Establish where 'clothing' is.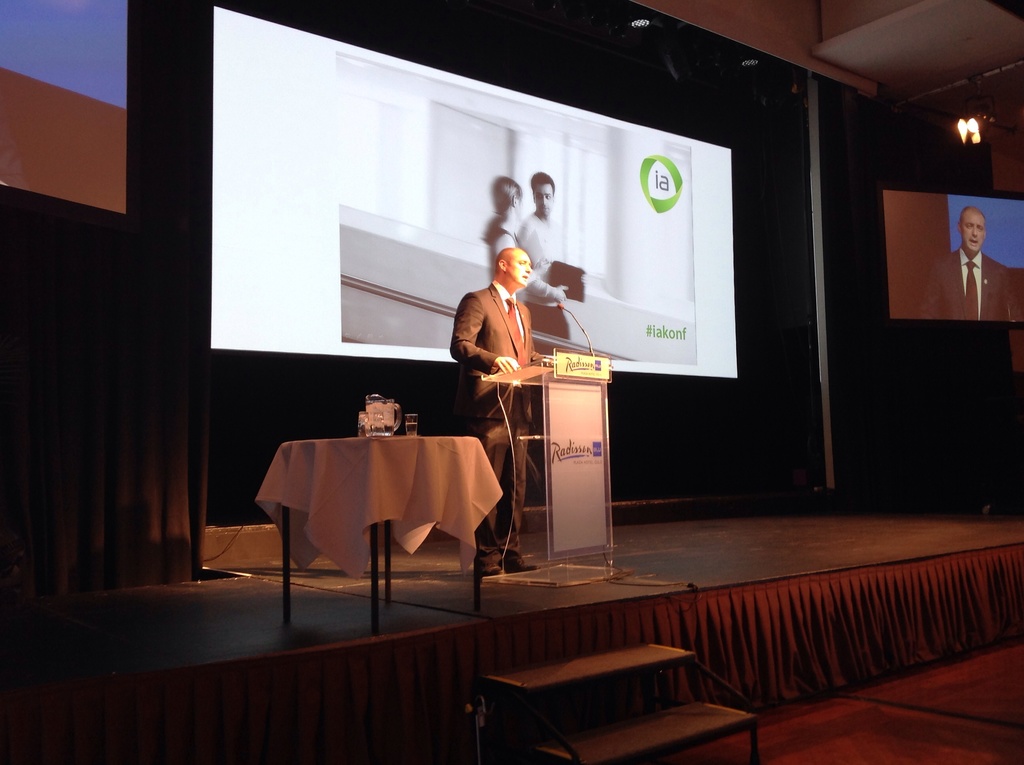
Established at [452, 277, 532, 547].
